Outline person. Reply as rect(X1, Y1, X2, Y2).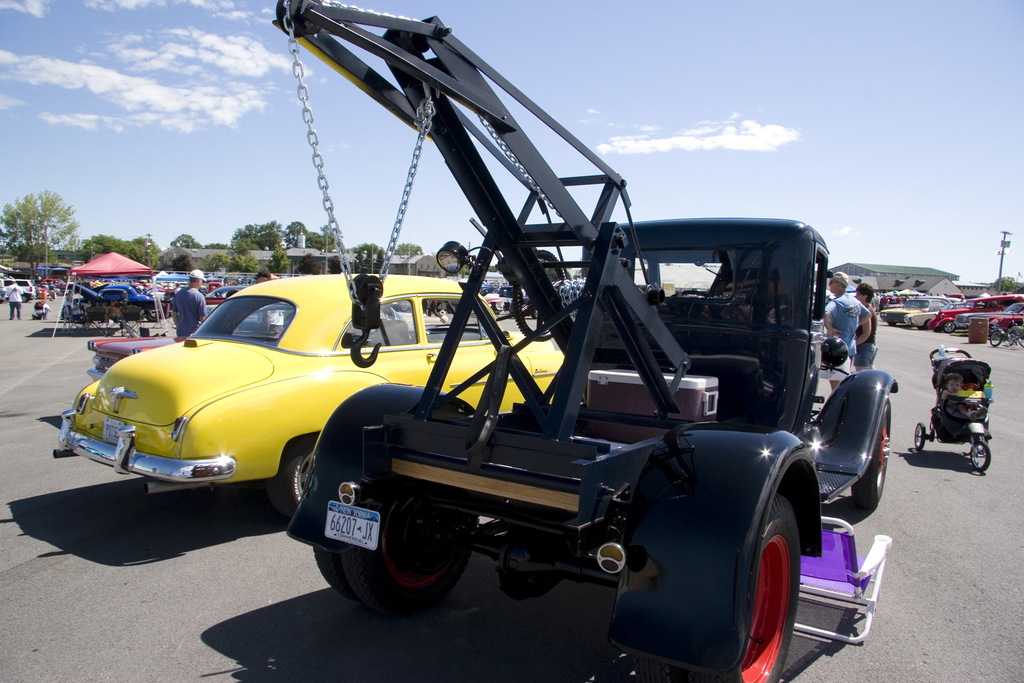
rect(253, 269, 284, 340).
